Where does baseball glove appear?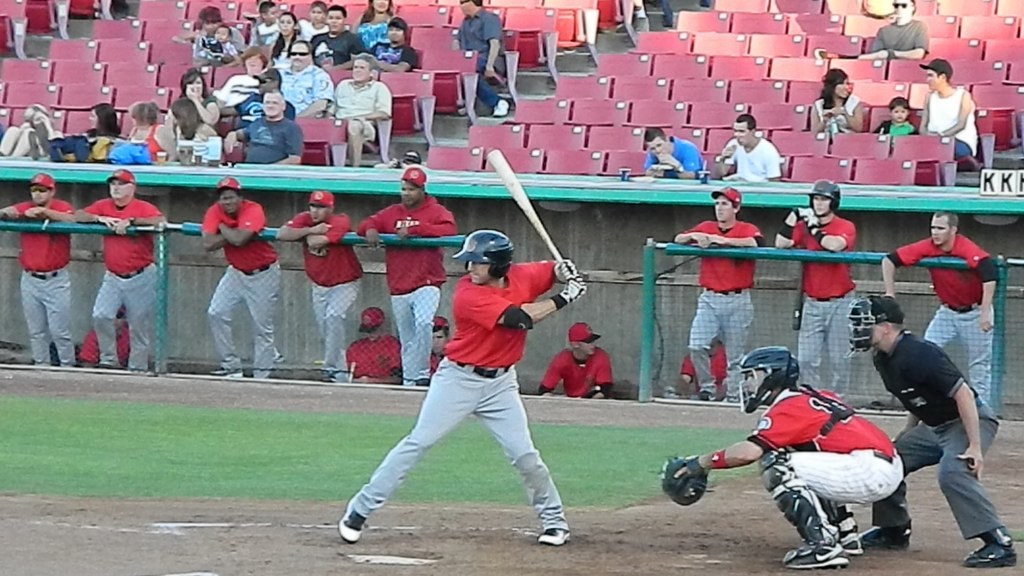
Appears at bbox=(559, 280, 597, 307).
